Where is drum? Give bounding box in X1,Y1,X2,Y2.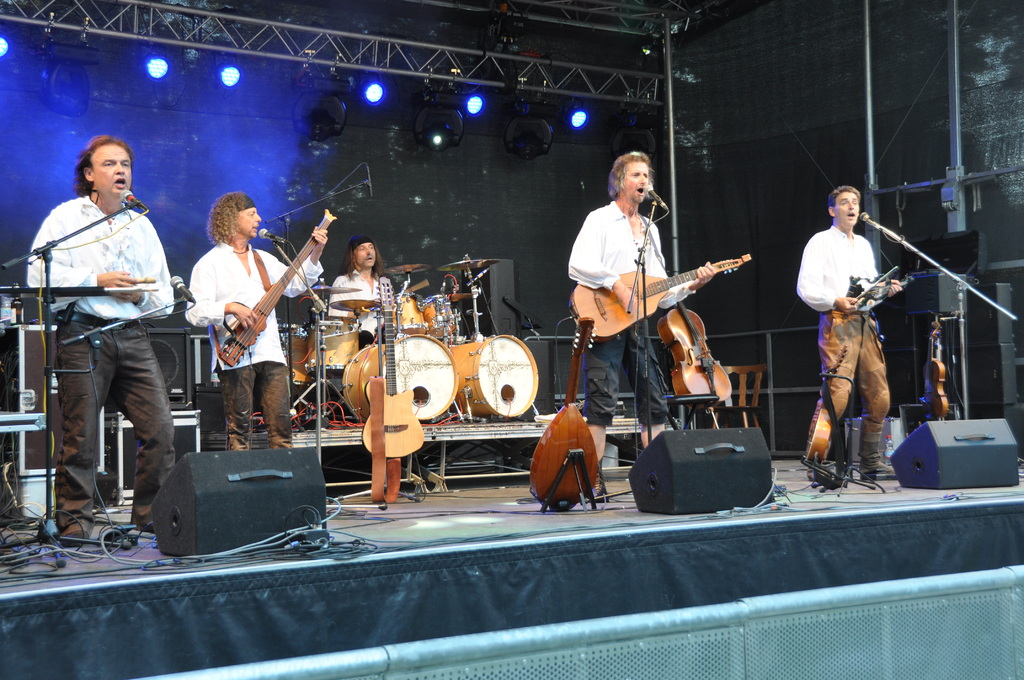
423,295,459,343.
